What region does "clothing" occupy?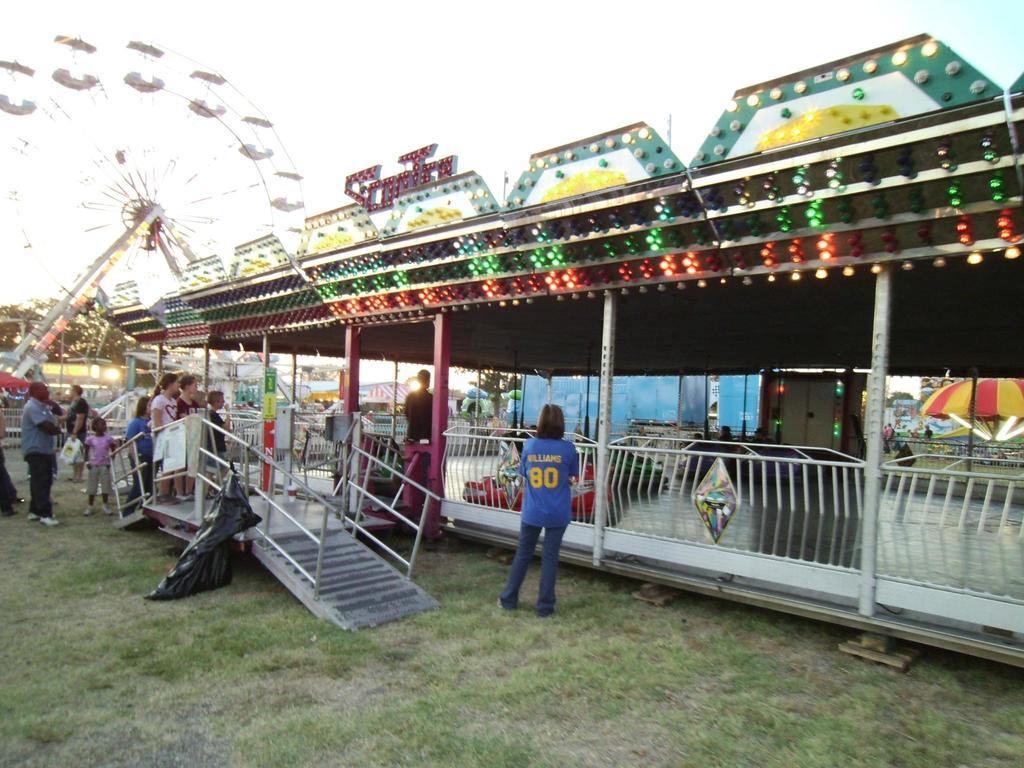
crop(81, 437, 113, 495).
